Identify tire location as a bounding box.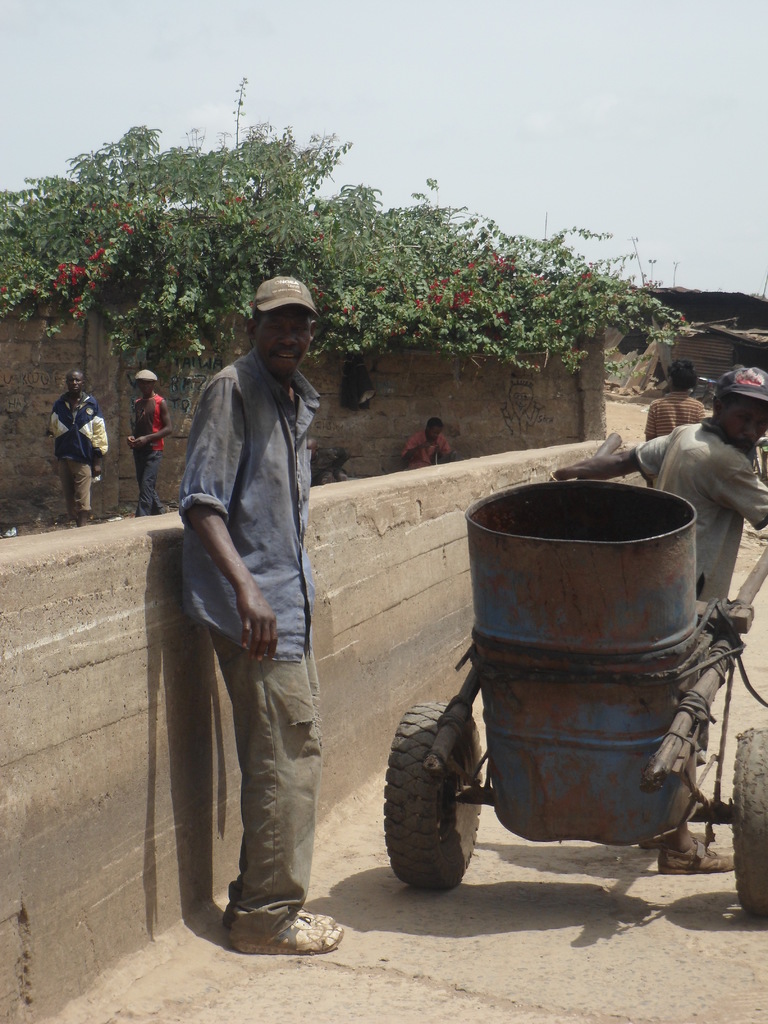
box=[379, 701, 482, 893].
